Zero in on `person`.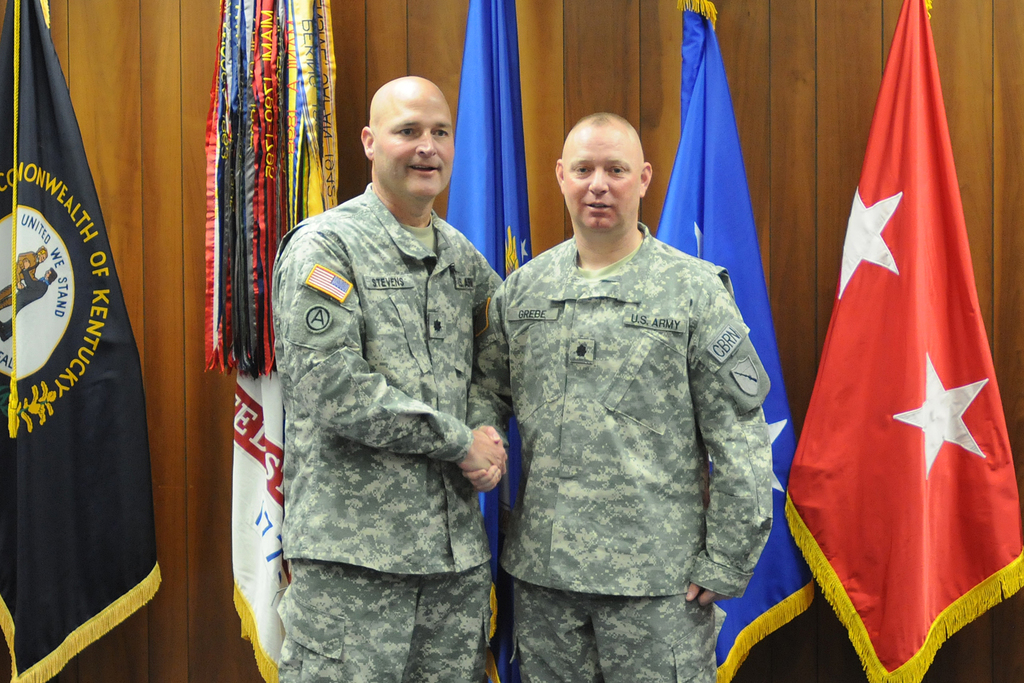
Zeroed in: <bbox>273, 68, 509, 682</bbox>.
